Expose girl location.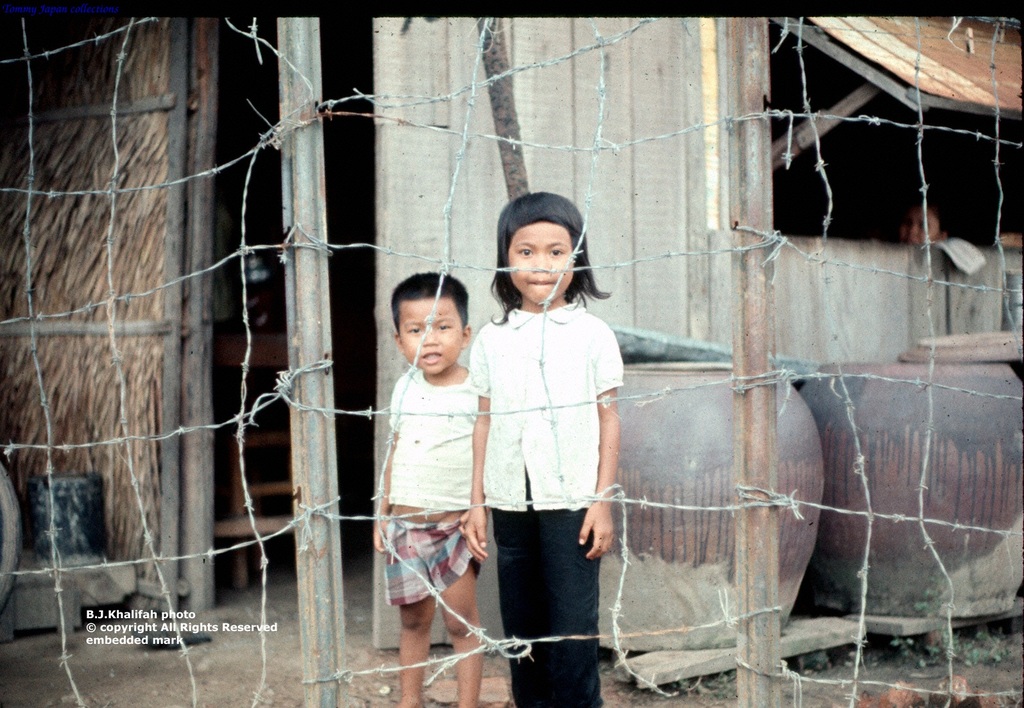
Exposed at (x1=463, y1=185, x2=614, y2=707).
